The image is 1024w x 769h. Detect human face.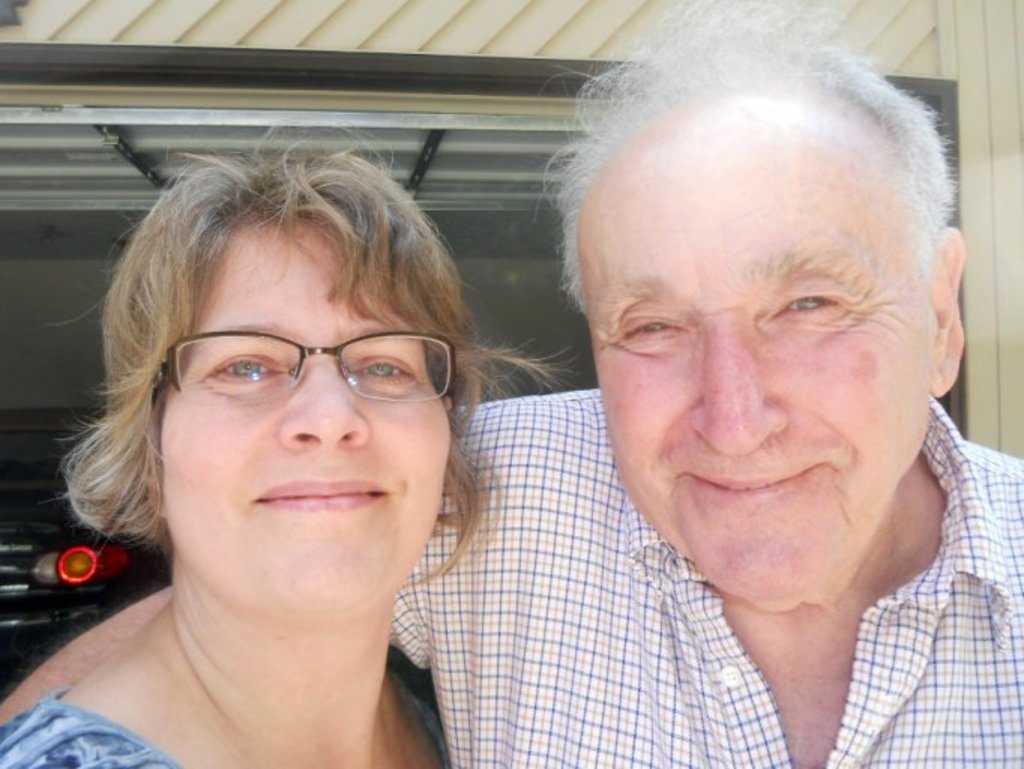
Detection: {"left": 162, "top": 210, "right": 447, "bottom": 619}.
